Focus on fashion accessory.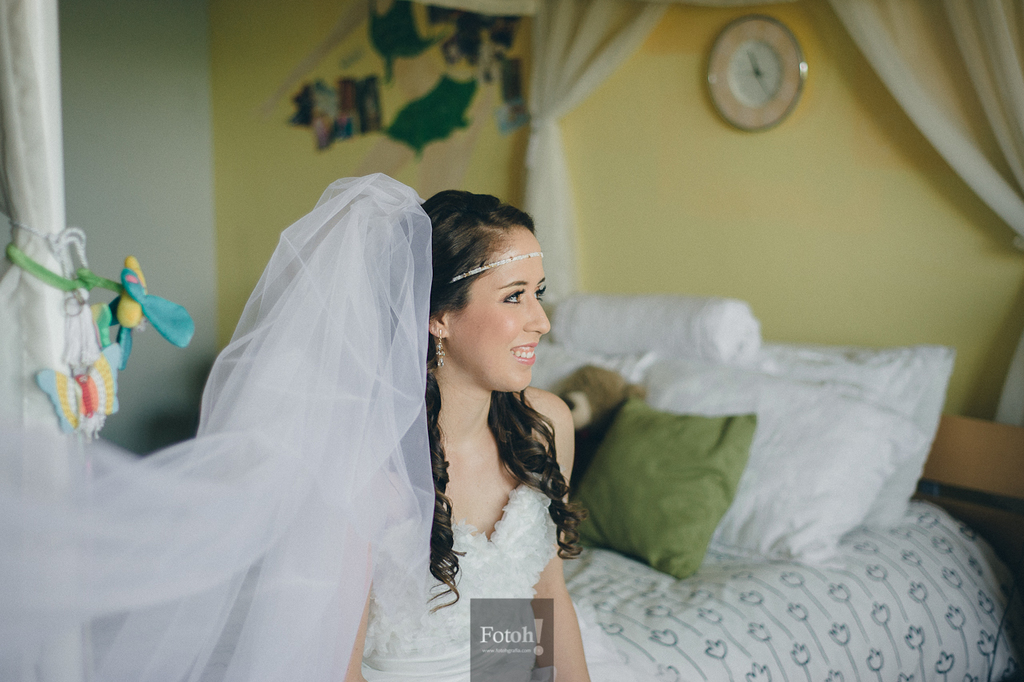
Focused at bbox=(450, 252, 544, 287).
